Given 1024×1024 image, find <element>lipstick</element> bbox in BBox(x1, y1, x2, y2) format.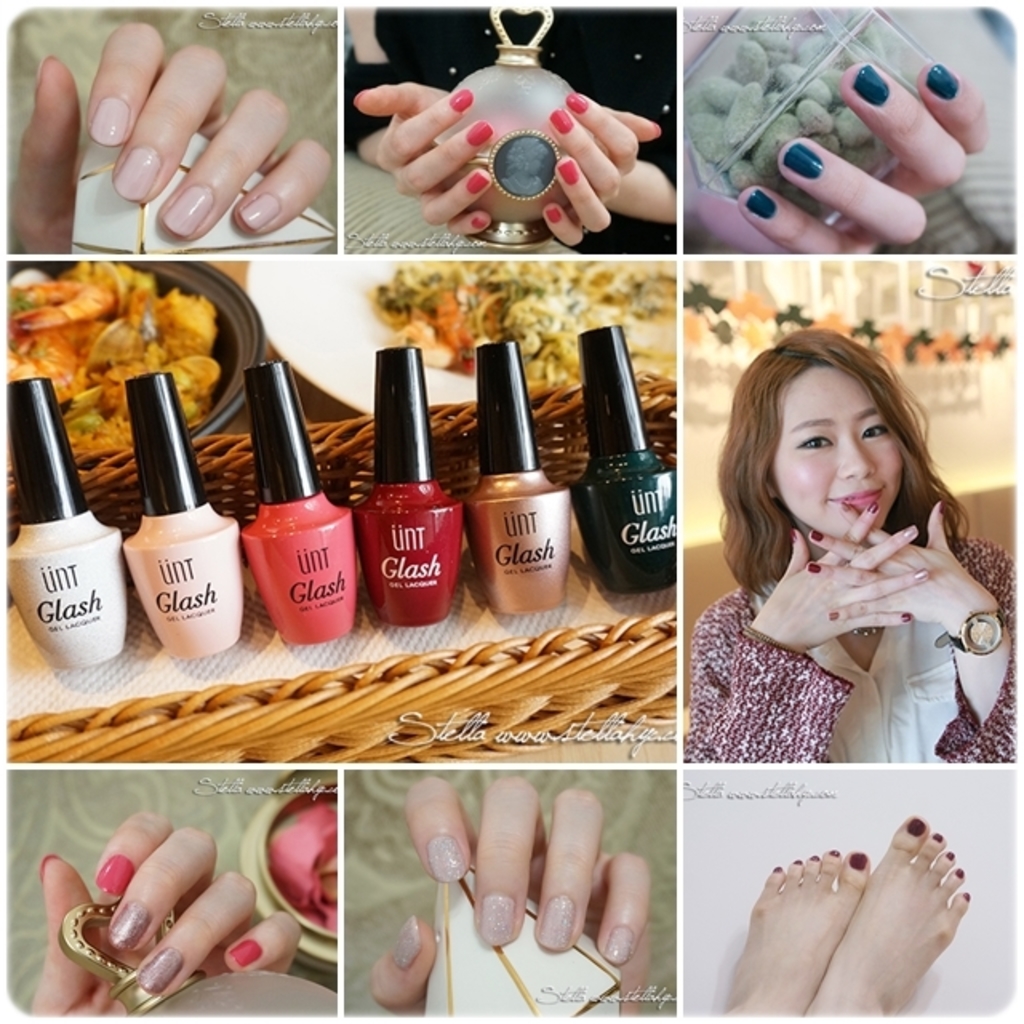
BBox(838, 486, 885, 507).
